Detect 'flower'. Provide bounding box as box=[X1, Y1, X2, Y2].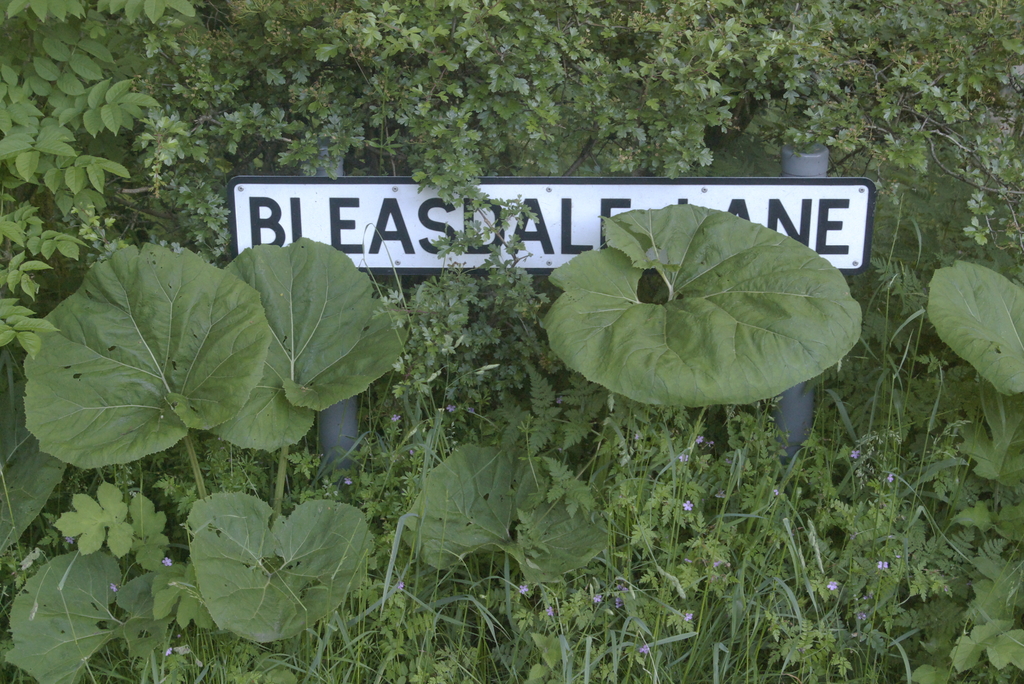
box=[714, 559, 720, 567].
